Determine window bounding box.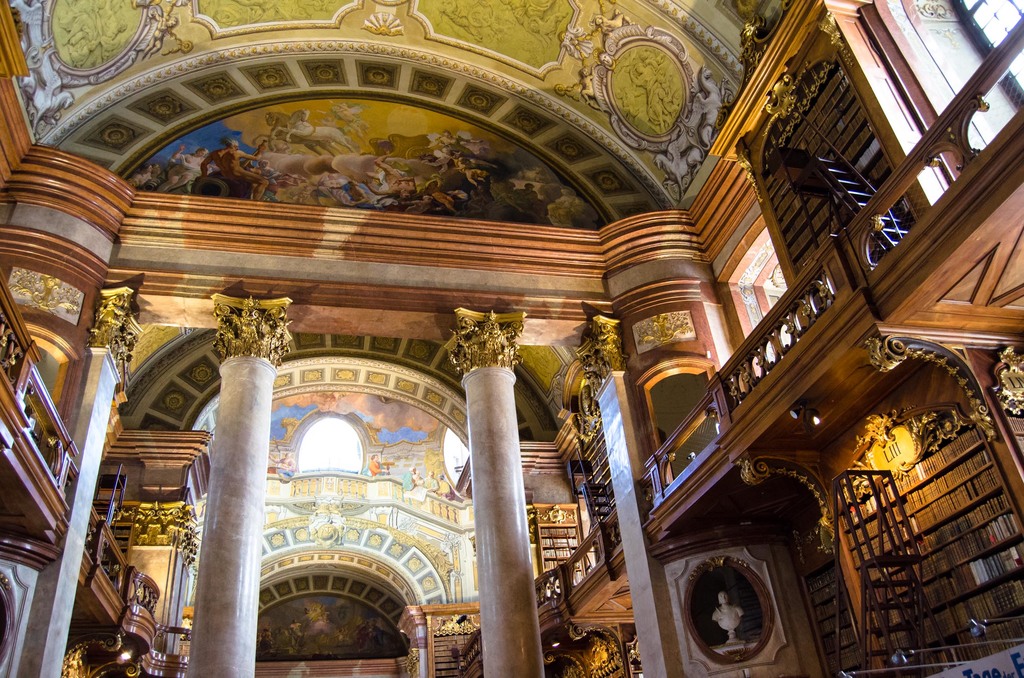
Determined: region(723, 208, 816, 391).
